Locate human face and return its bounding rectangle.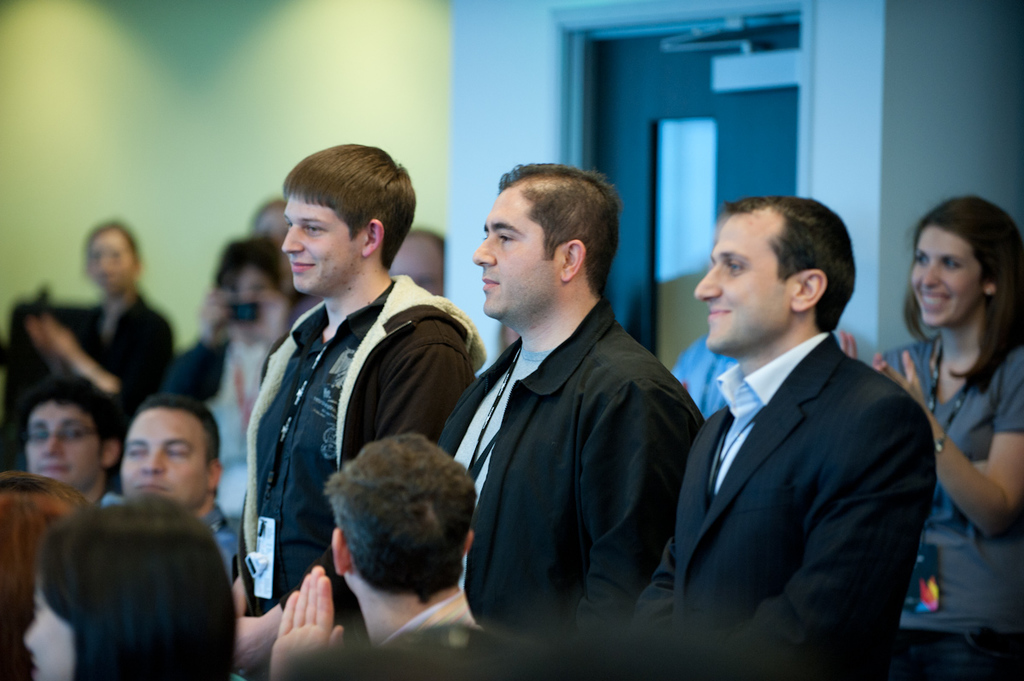
bbox=[121, 403, 213, 516].
